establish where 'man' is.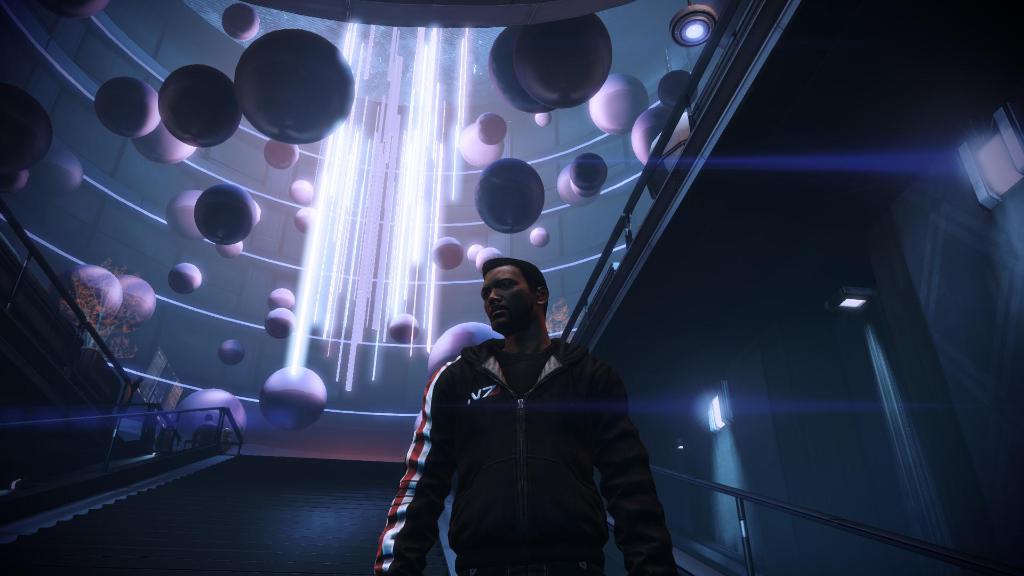
Established at 364/255/685/575.
